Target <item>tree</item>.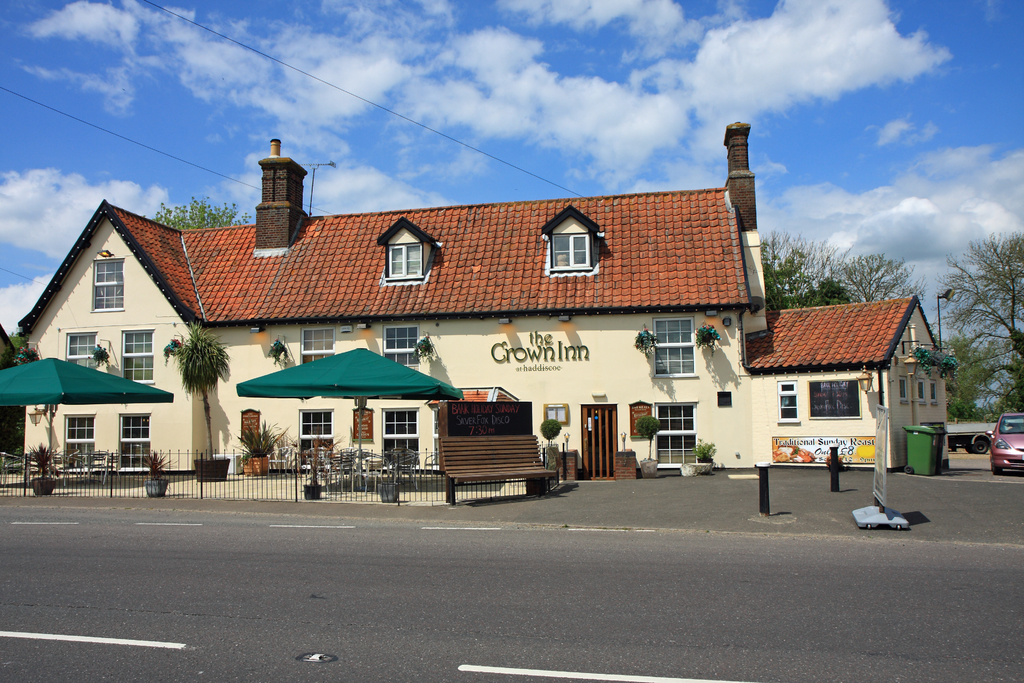
Target region: (763,226,919,307).
